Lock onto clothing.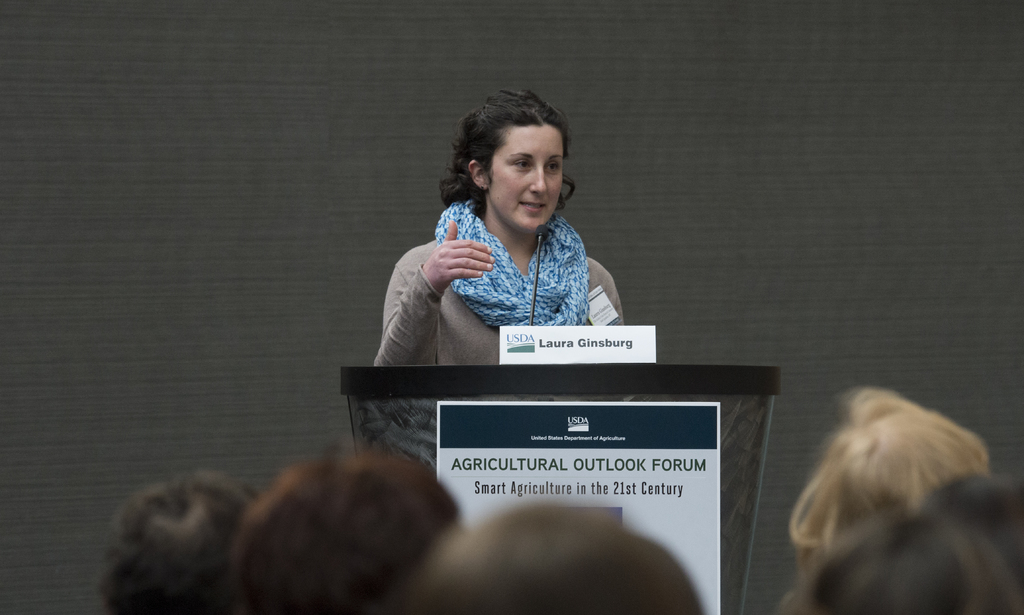
Locked: 387,184,634,361.
